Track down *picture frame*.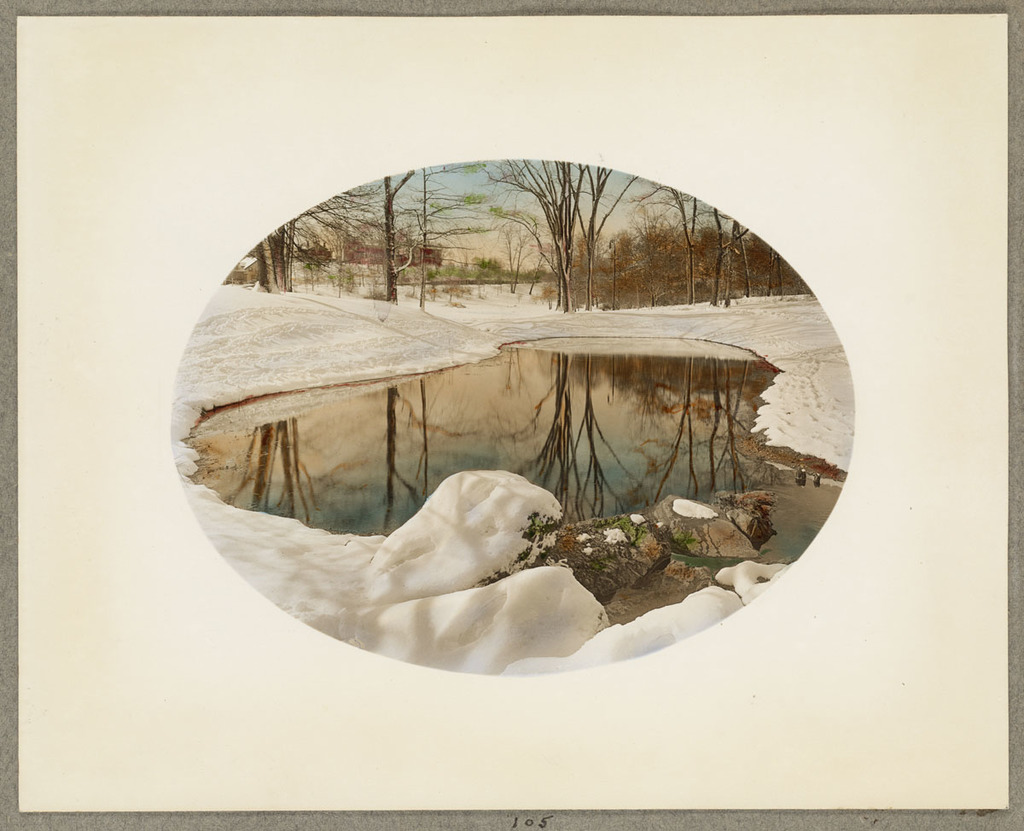
Tracked to x1=0, y1=0, x2=1023, y2=830.
